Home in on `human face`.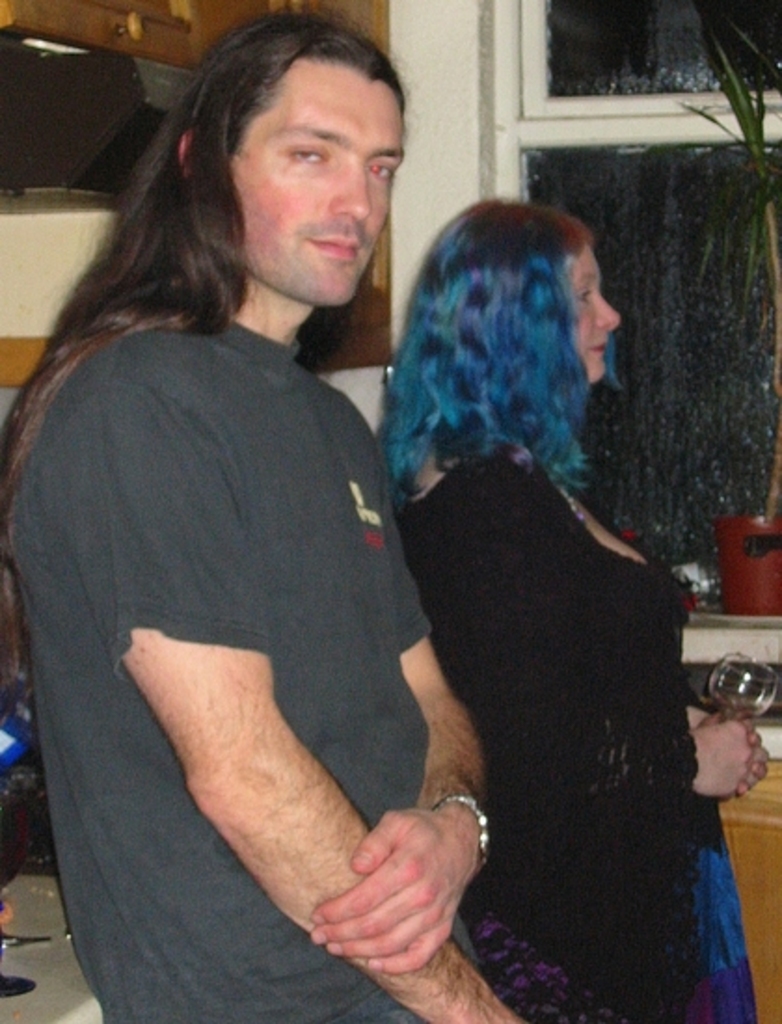
Homed in at box=[227, 73, 413, 309].
